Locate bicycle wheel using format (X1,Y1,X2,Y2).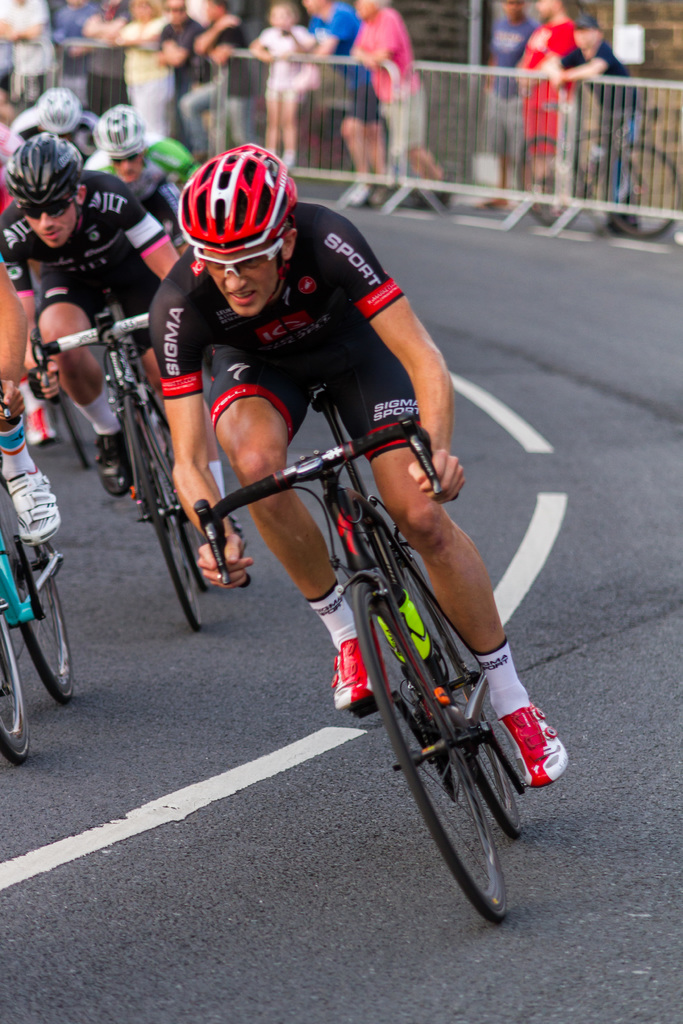
(0,573,37,774).
